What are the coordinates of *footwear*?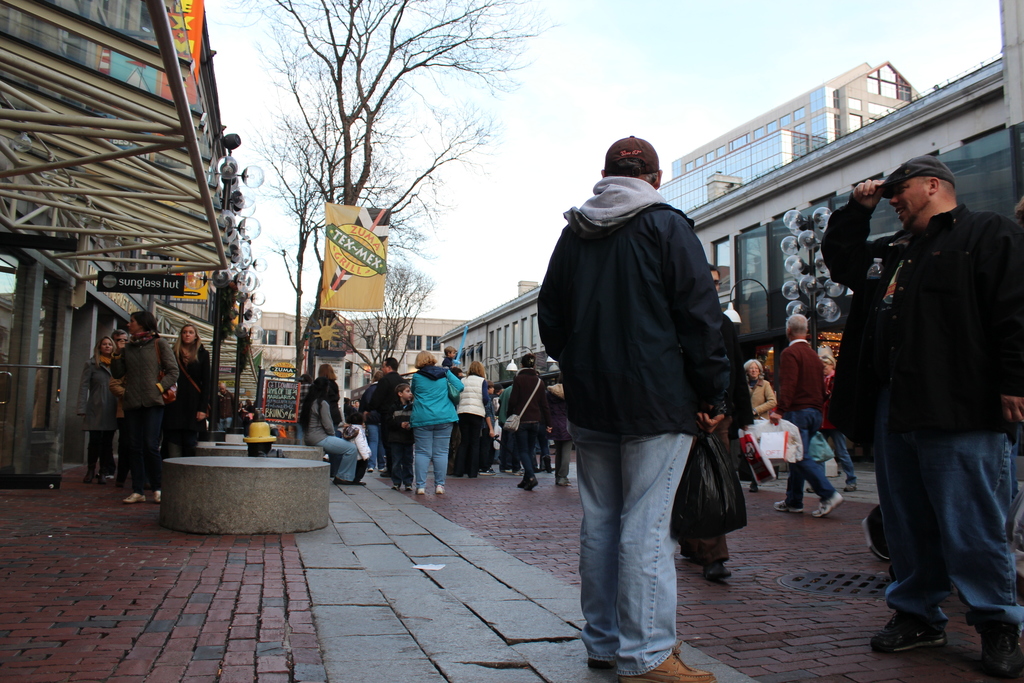
x1=106 y1=467 x2=116 y2=486.
